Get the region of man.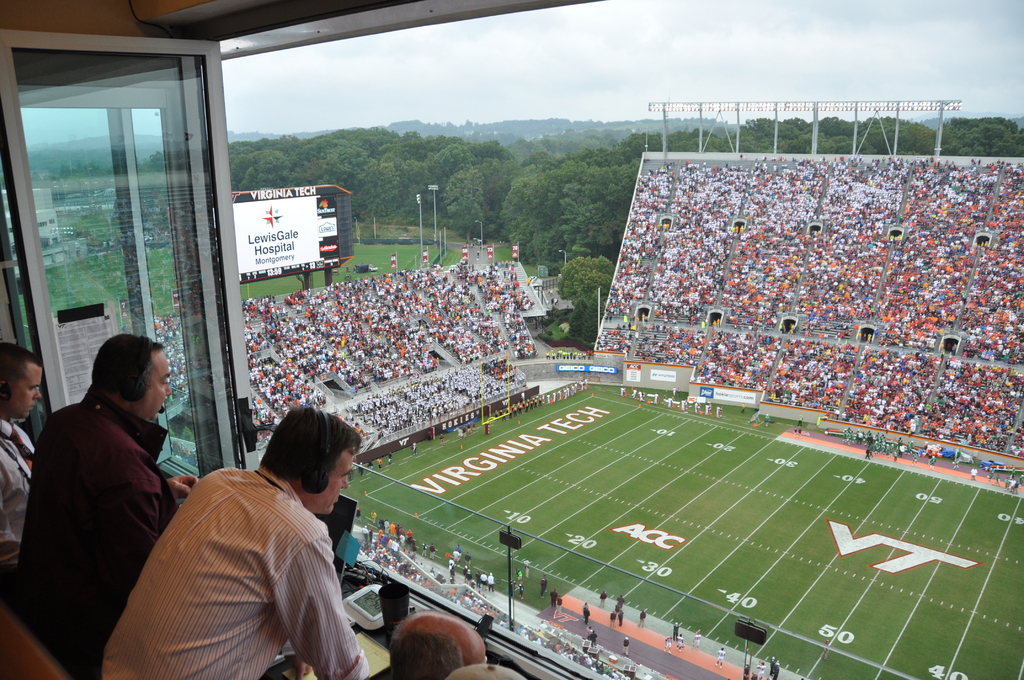
617:604:620:616.
